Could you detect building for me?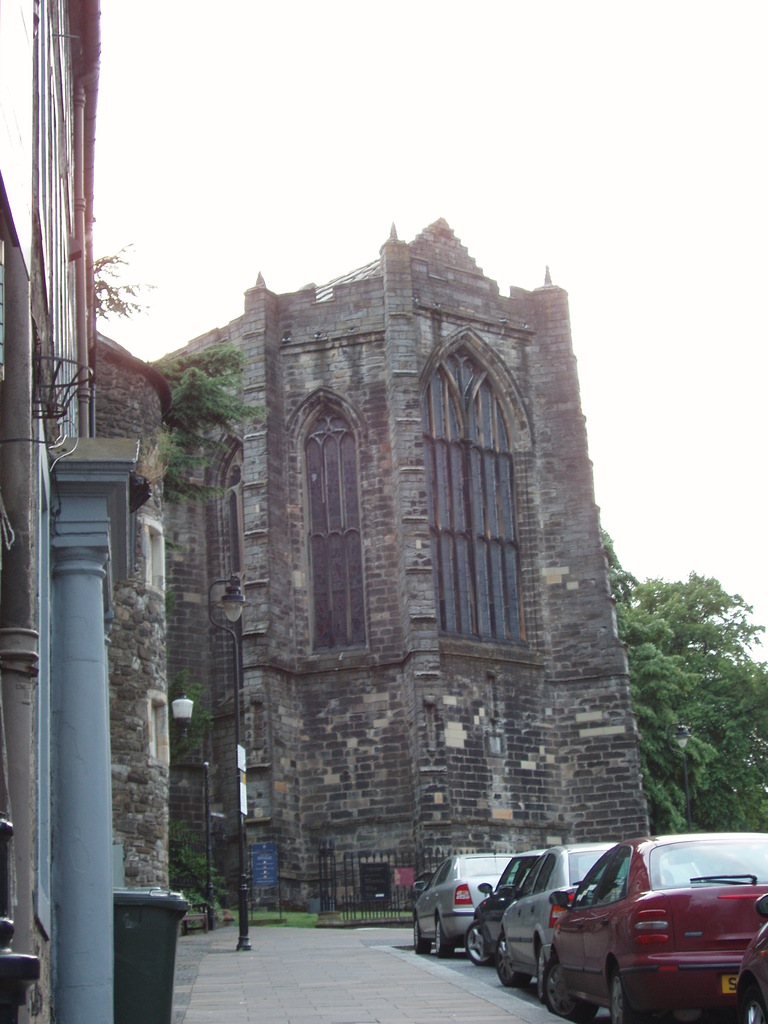
Detection result: select_region(85, 214, 648, 913).
